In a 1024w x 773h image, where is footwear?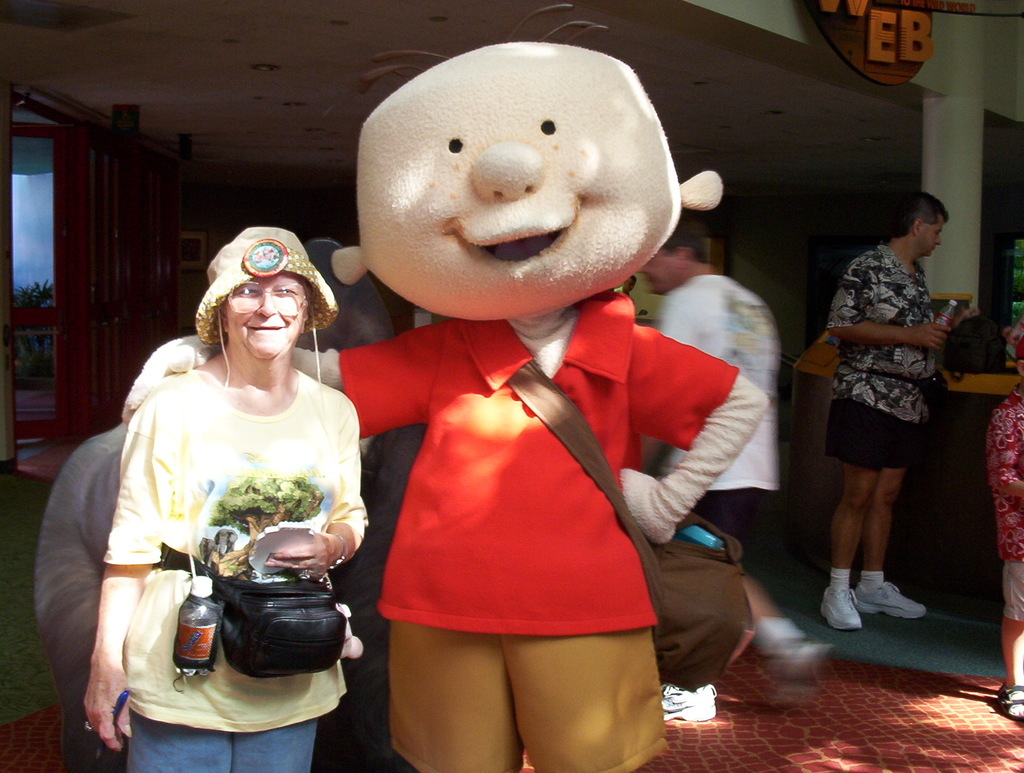
<region>819, 586, 871, 634</region>.
